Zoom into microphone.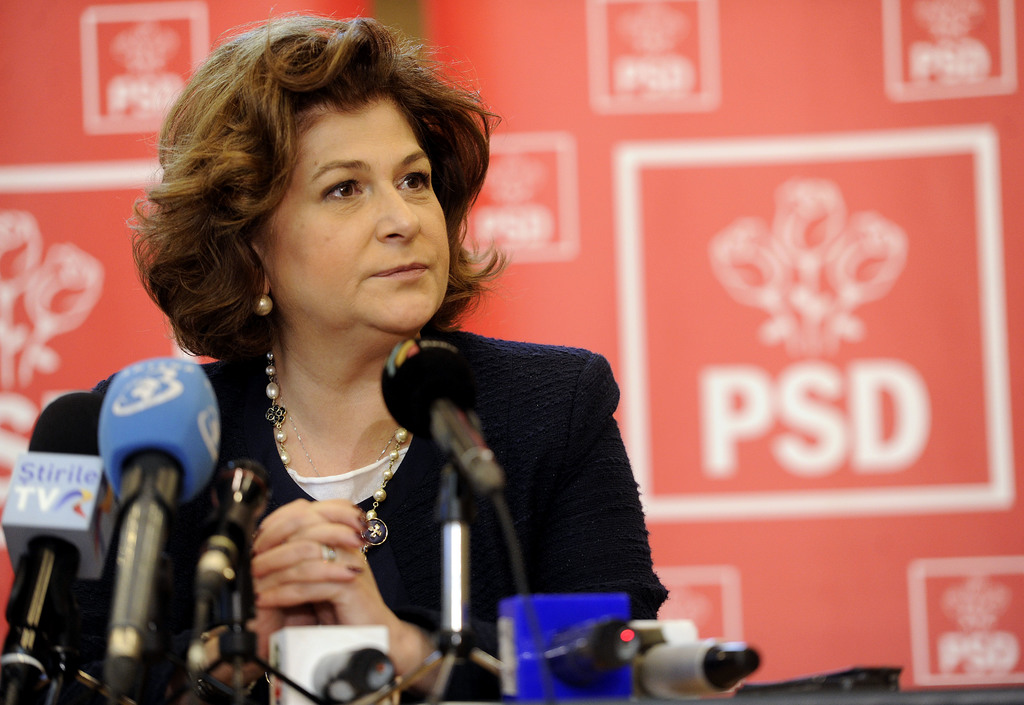
Zoom target: [x1=379, y1=333, x2=506, y2=496].
